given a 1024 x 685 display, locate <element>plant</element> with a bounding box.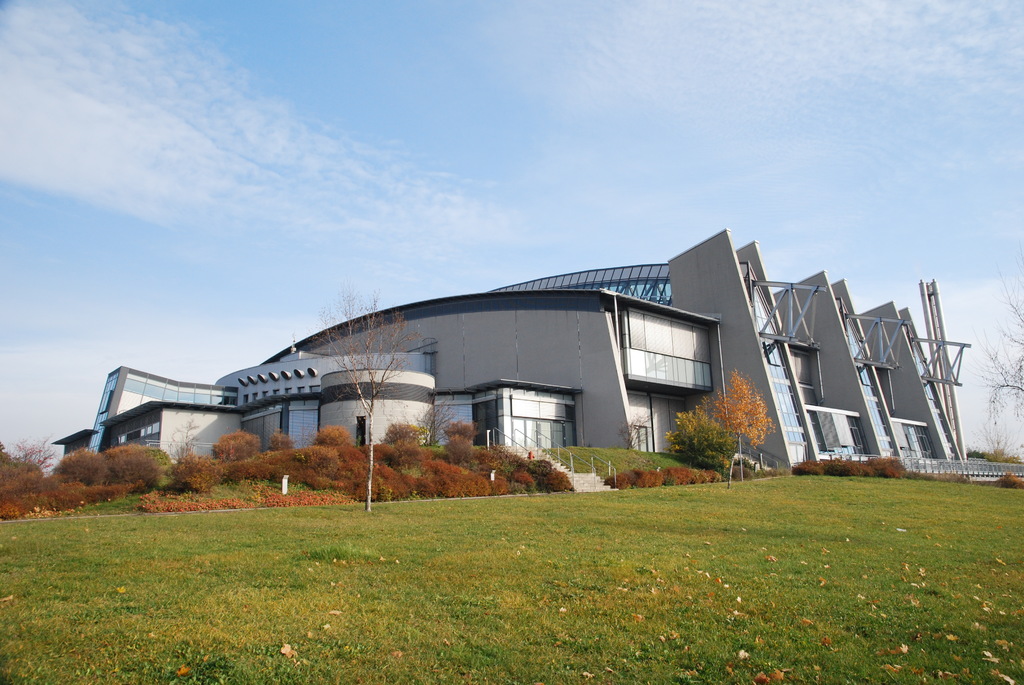
Located: 444/418/479/446.
